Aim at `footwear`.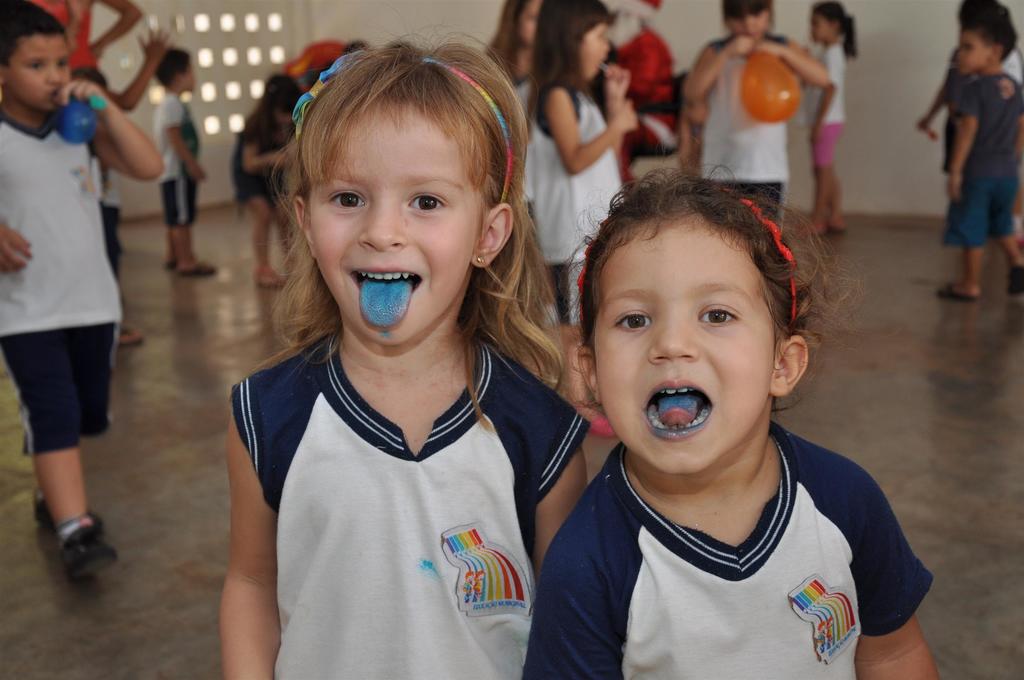
Aimed at region(173, 260, 216, 279).
